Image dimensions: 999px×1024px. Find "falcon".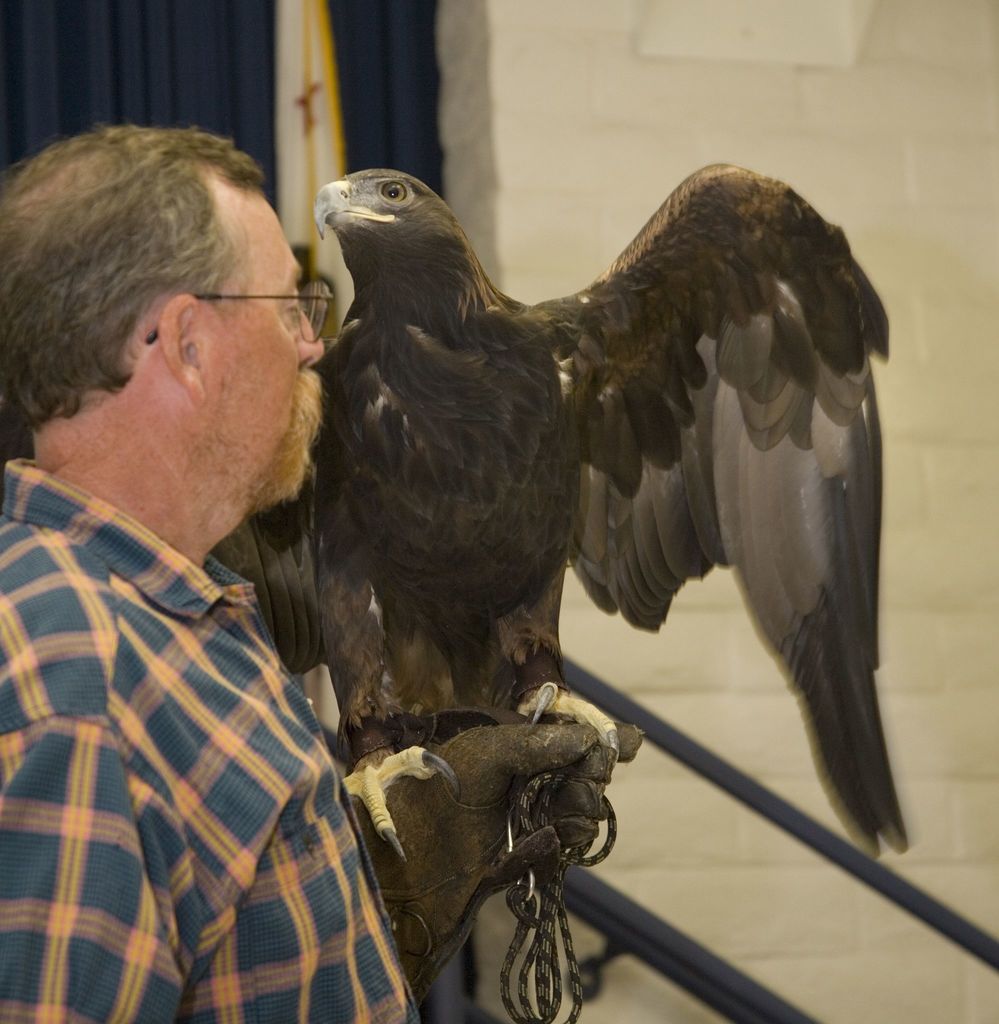
box(265, 102, 952, 888).
